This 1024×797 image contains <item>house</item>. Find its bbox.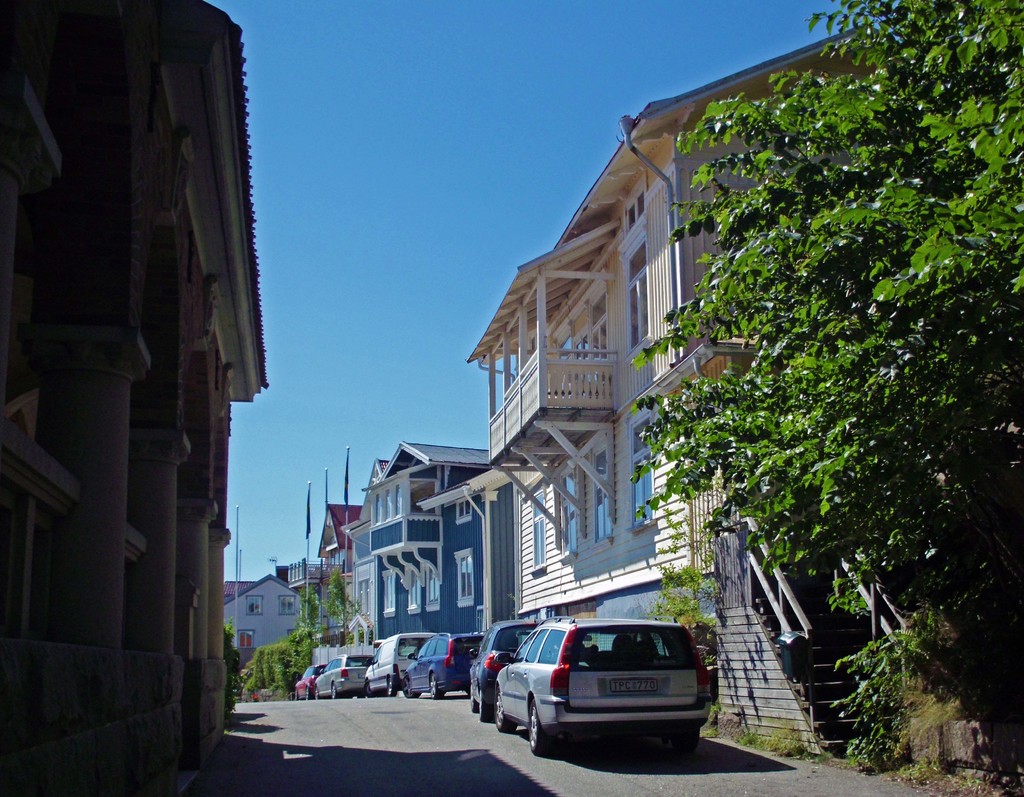
[223,576,315,677].
